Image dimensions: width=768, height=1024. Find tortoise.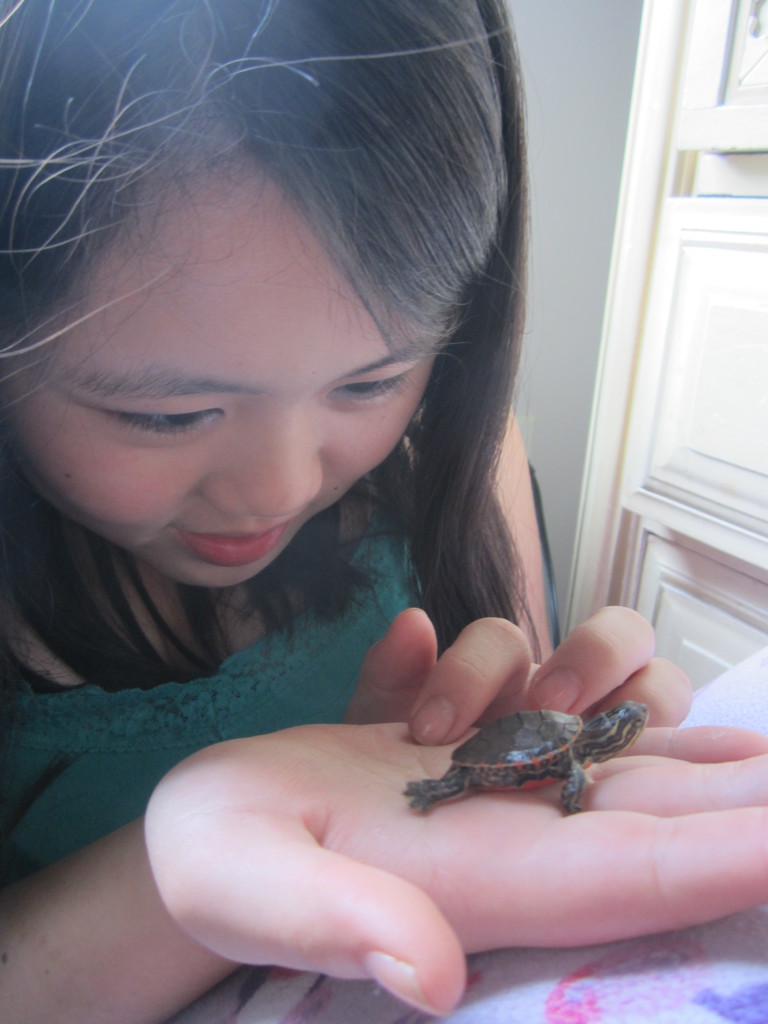
401 698 659 817.
